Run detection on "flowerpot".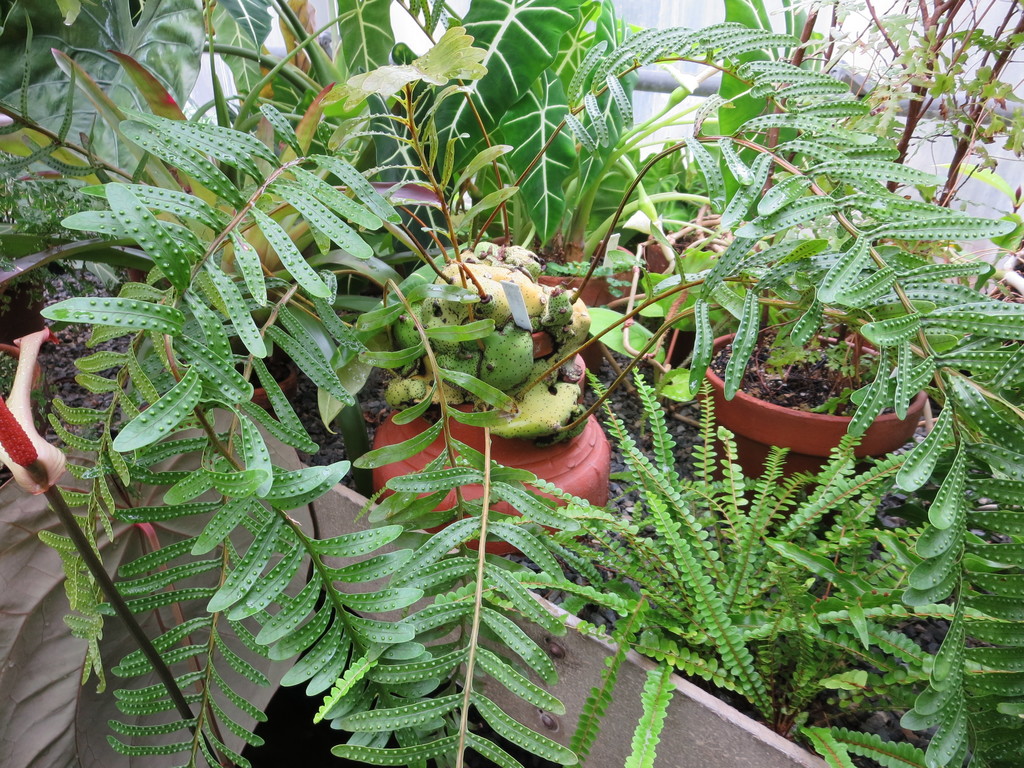
Result: 237 348 294 423.
